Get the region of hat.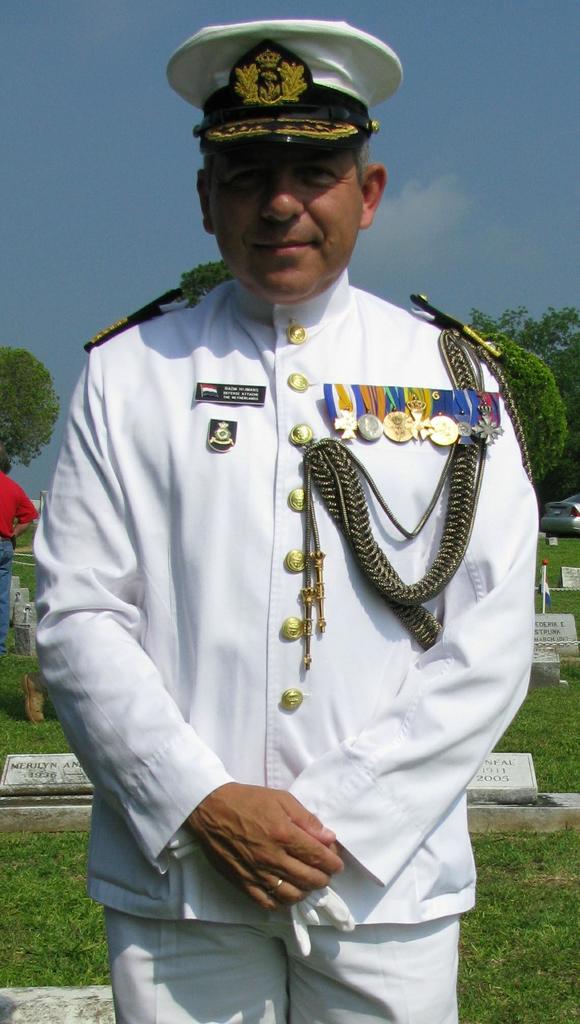
rect(165, 22, 403, 145).
